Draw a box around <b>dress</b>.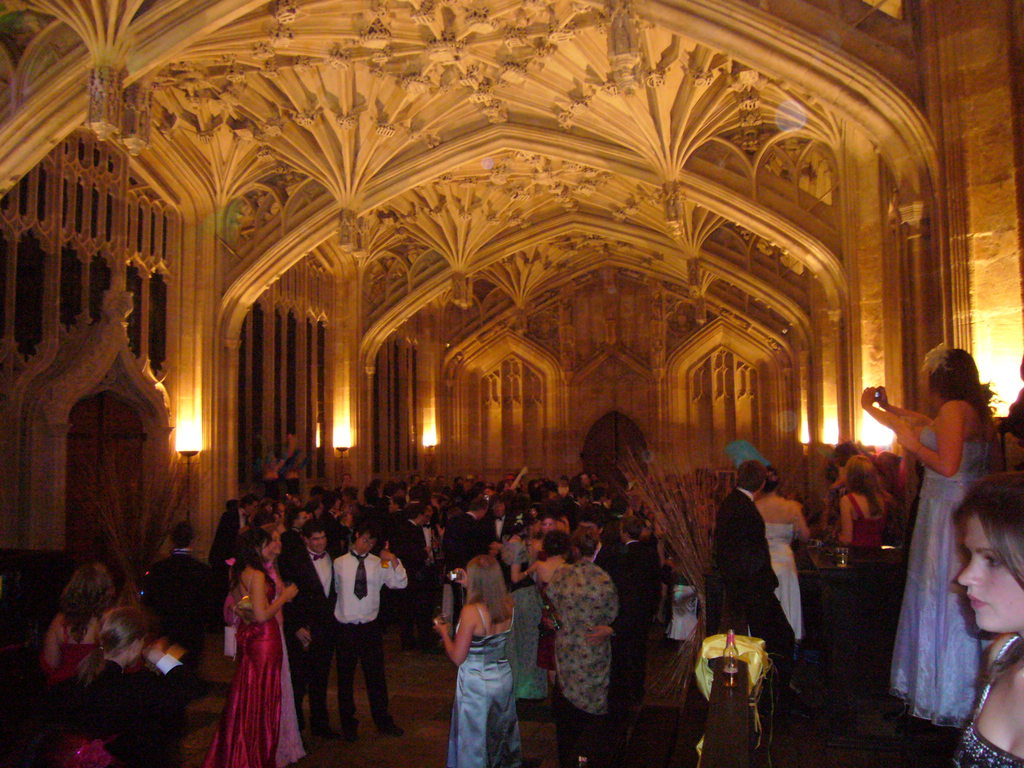
pyautogui.locateOnScreen(497, 540, 550, 698).
